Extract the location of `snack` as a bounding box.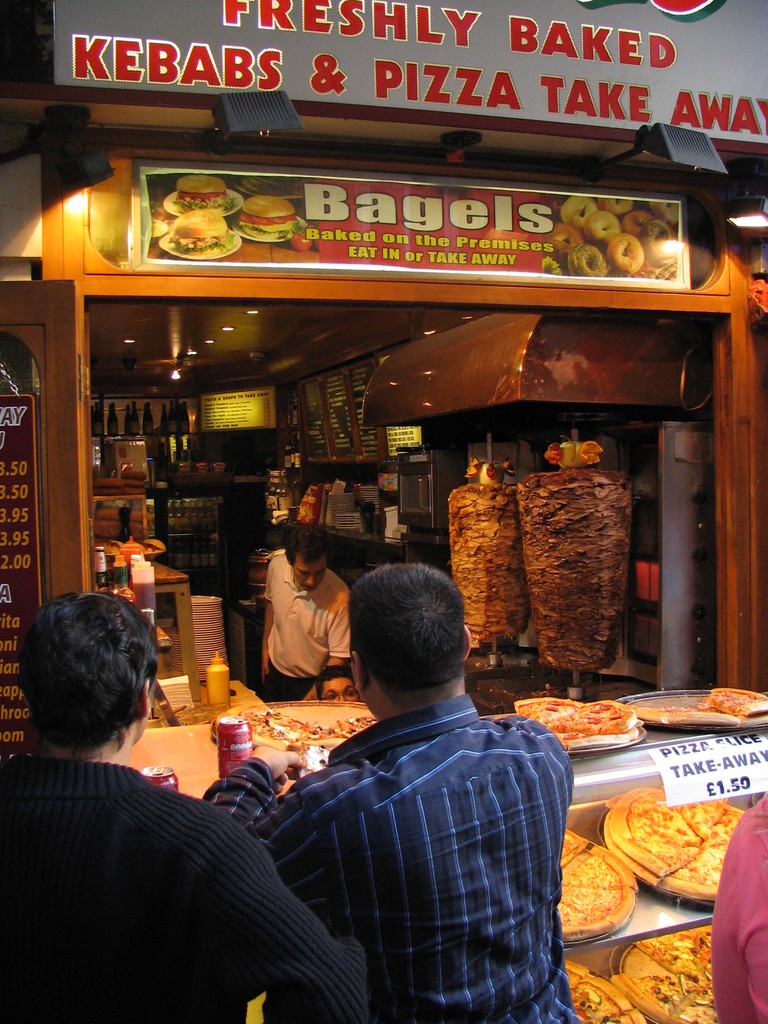
{"x1": 216, "y1": 710, "x2": 377, "y2": 753}.
